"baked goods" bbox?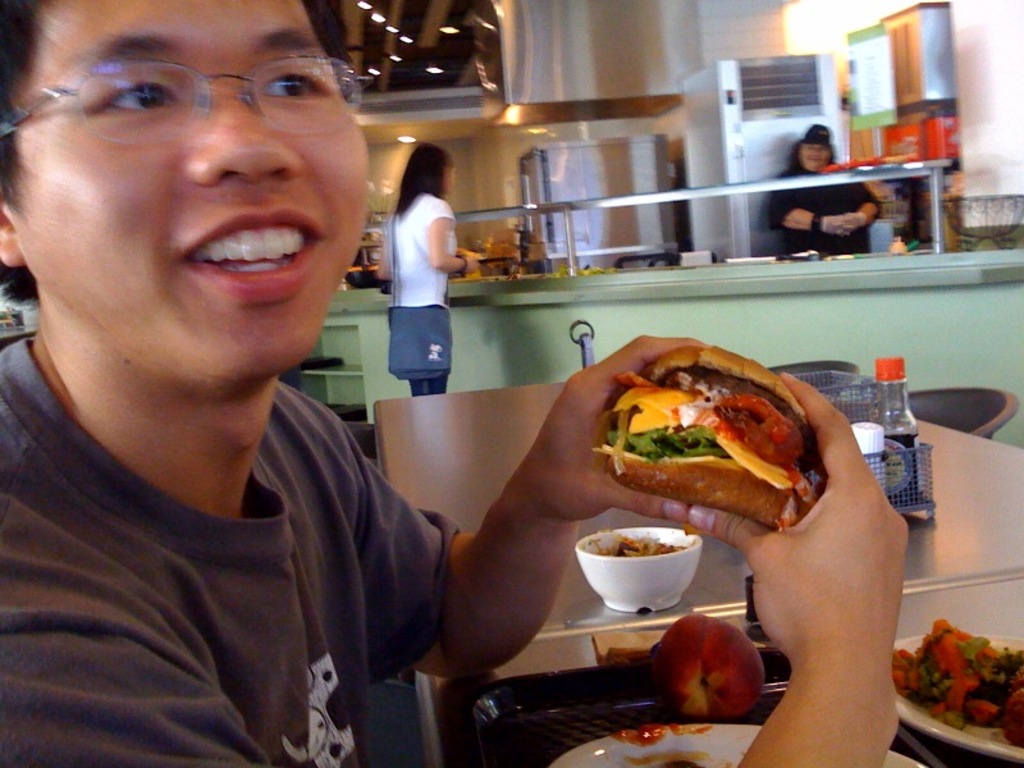
575/348/837/534
